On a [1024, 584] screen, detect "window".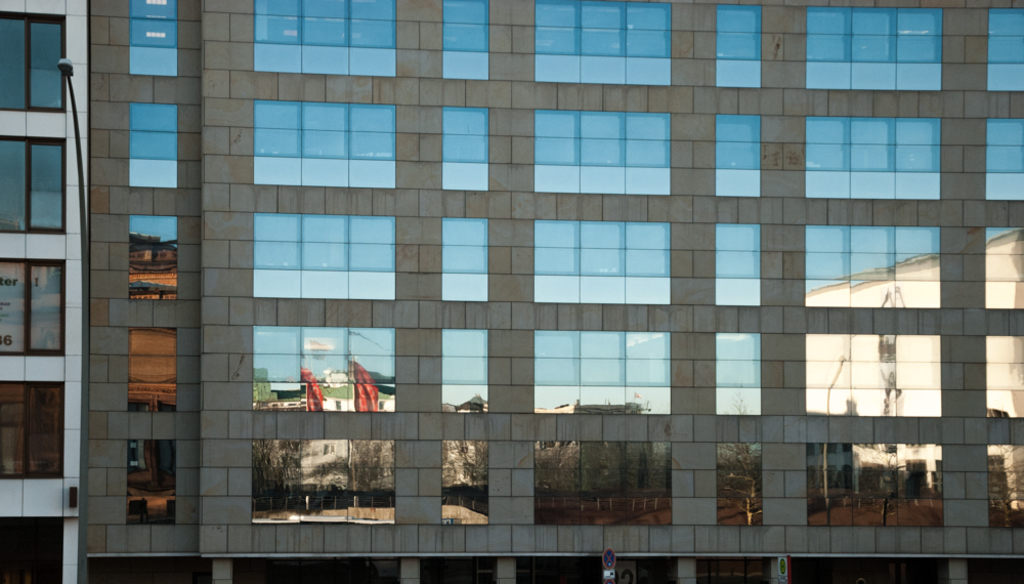
l=529, t=111, r=675, b=196.
